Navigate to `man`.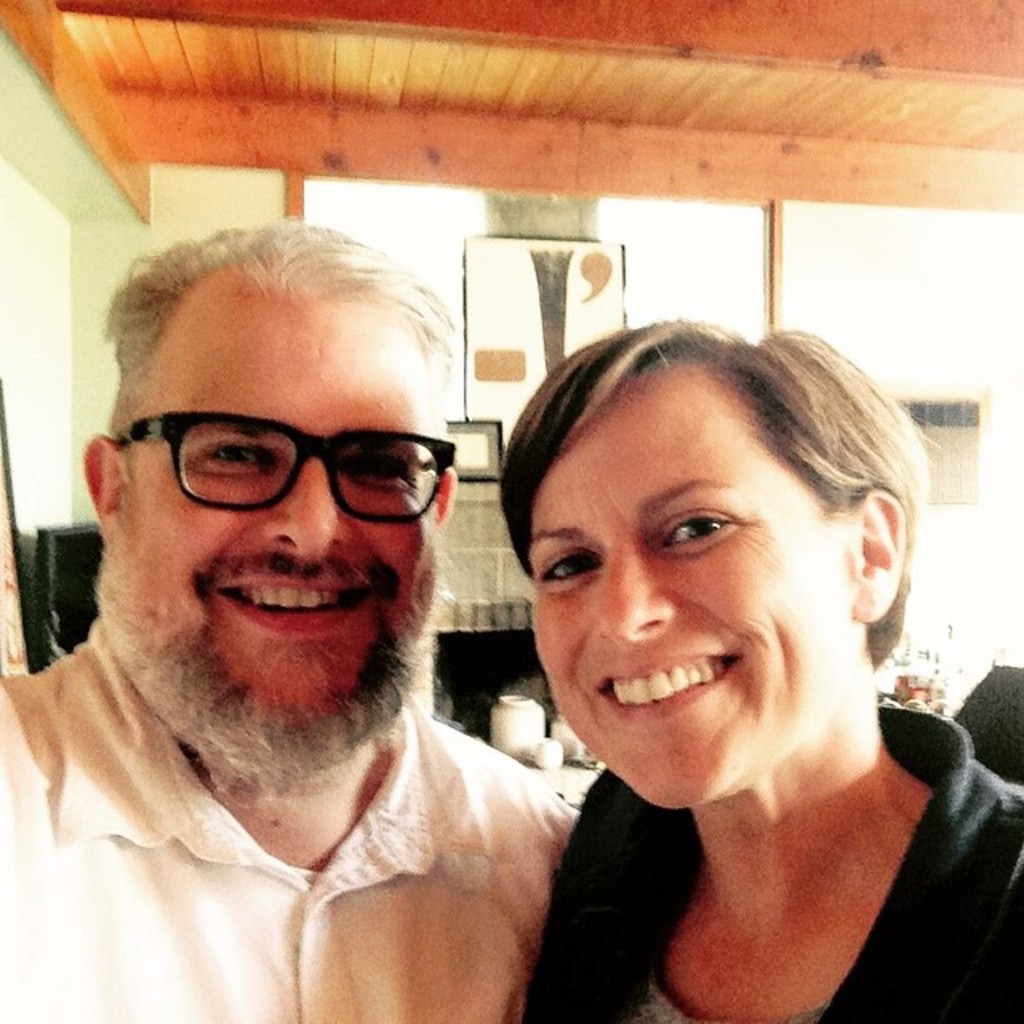
Navigation target: x1=16, y1=222, x2=682, y2=1011.
